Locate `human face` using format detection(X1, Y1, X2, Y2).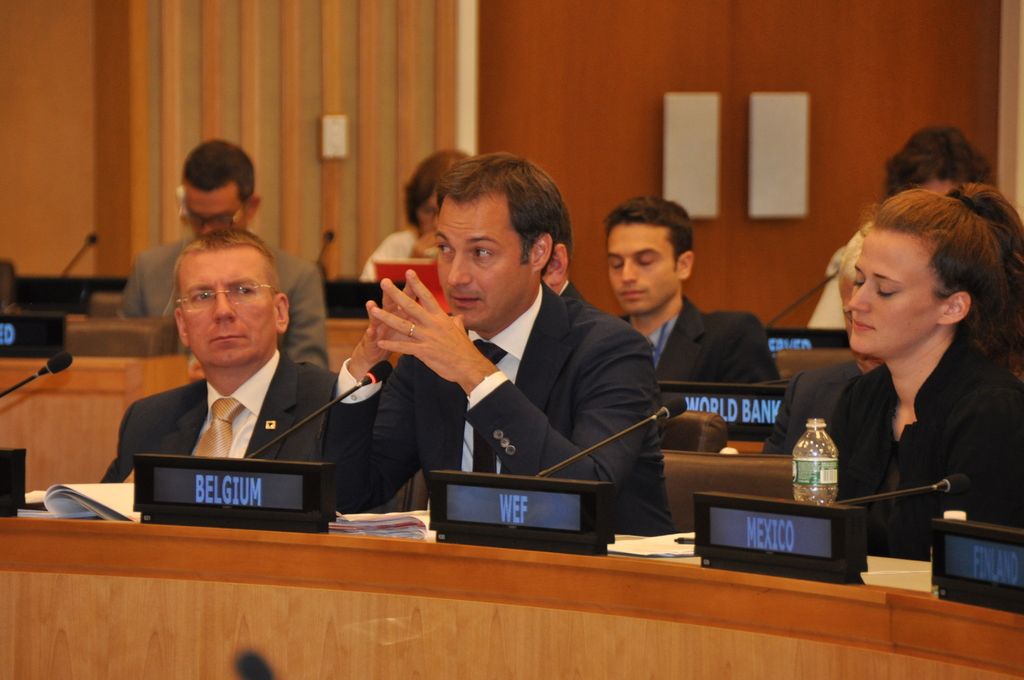
detection(436, 197, 531, 329).
